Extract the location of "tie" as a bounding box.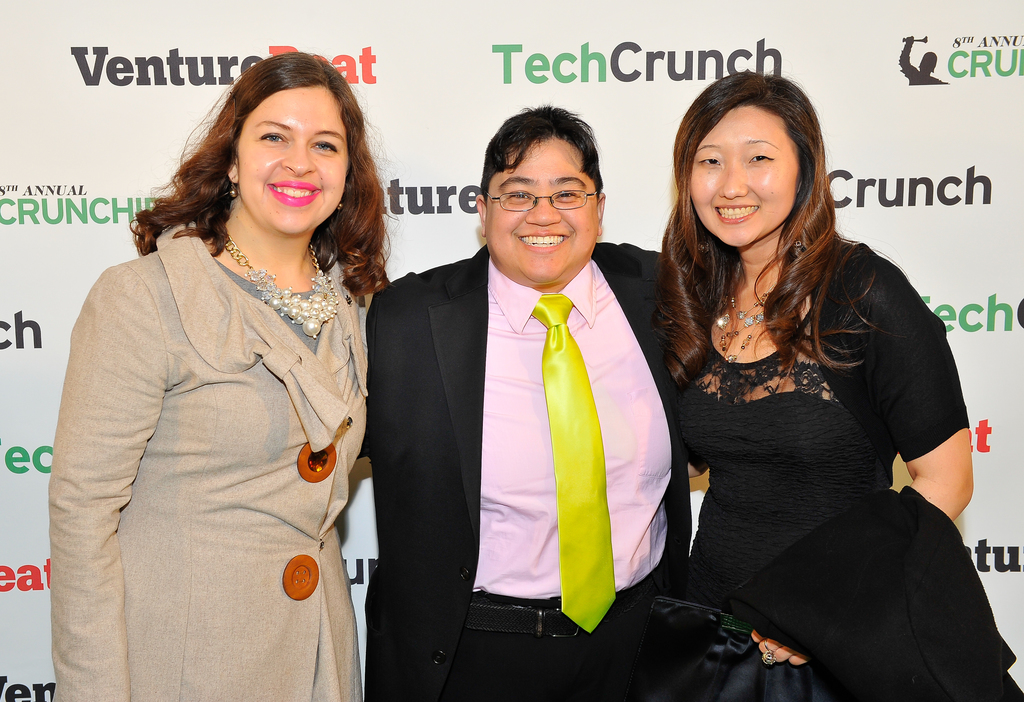
Rect(528, 292, 613, 635).
